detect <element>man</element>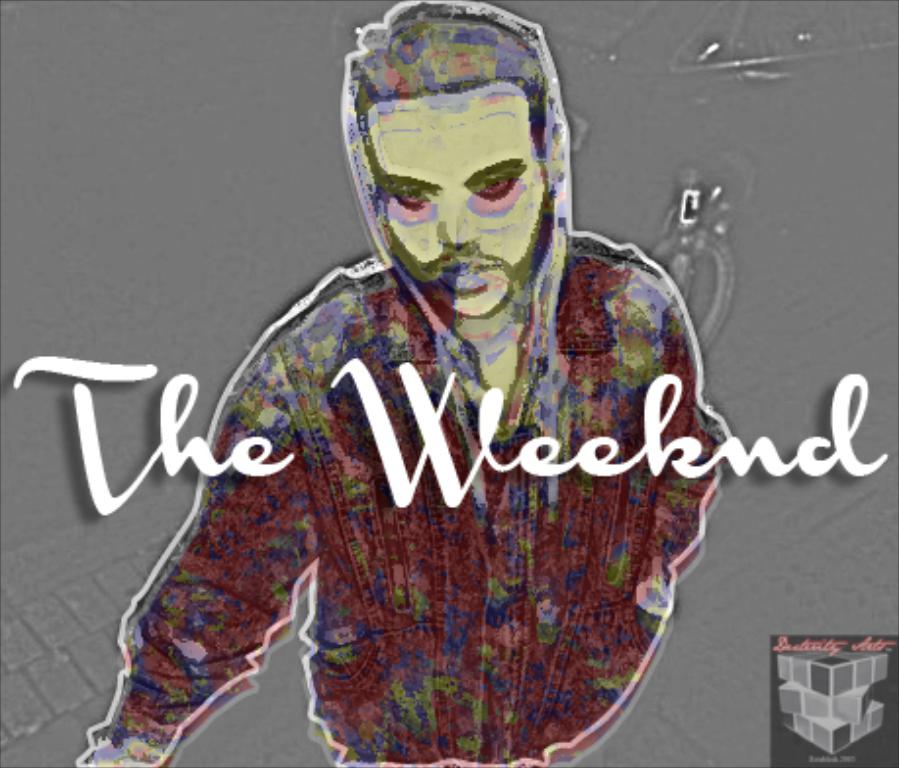
{"x1": 72, "y1": 6, "x2": 731, "y2": 766}
